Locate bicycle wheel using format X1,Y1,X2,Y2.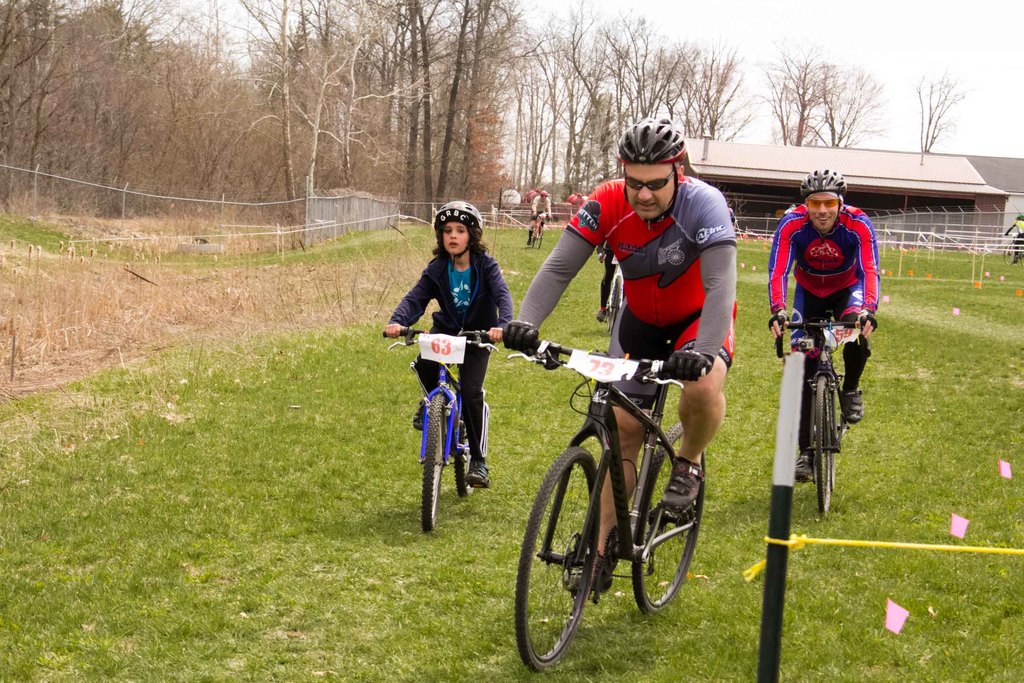
452,408,479,503.
